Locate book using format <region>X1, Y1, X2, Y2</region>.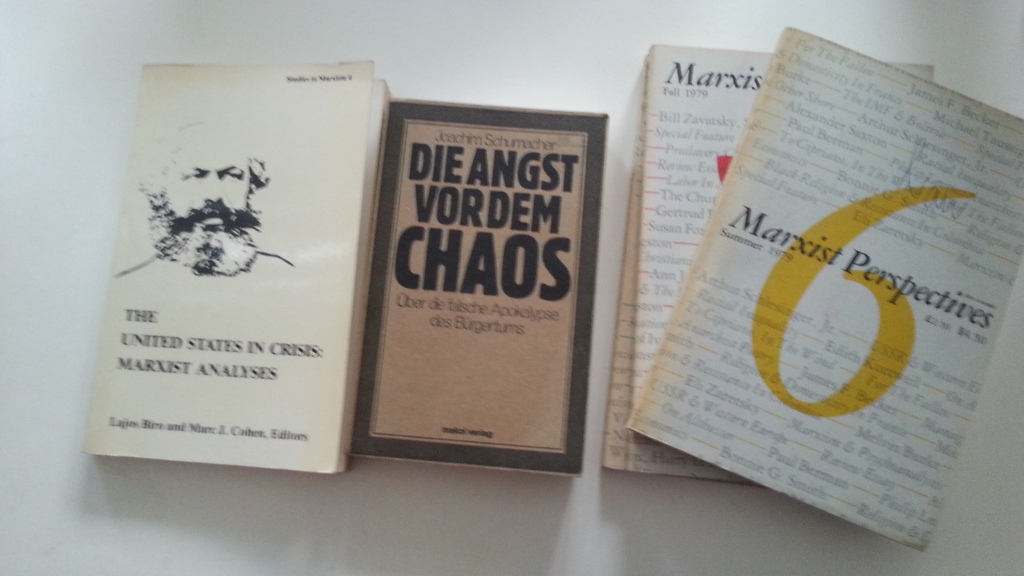
<region>345, 90, 609, 479</region>.
